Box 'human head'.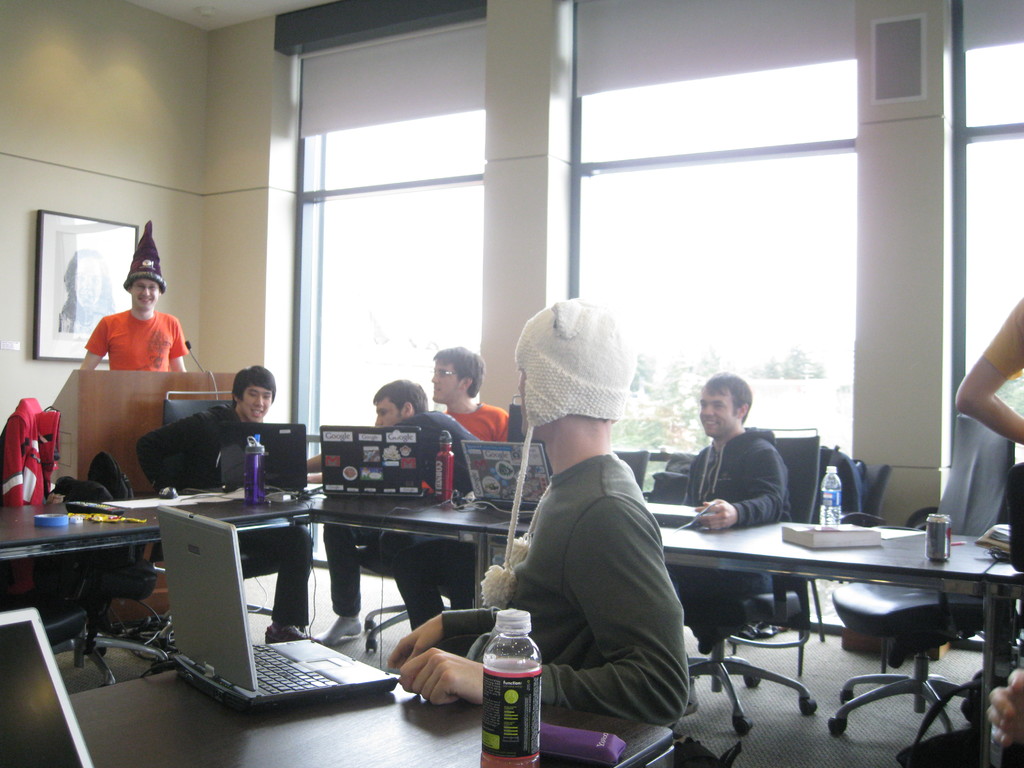
62, 245, 113, 305.
